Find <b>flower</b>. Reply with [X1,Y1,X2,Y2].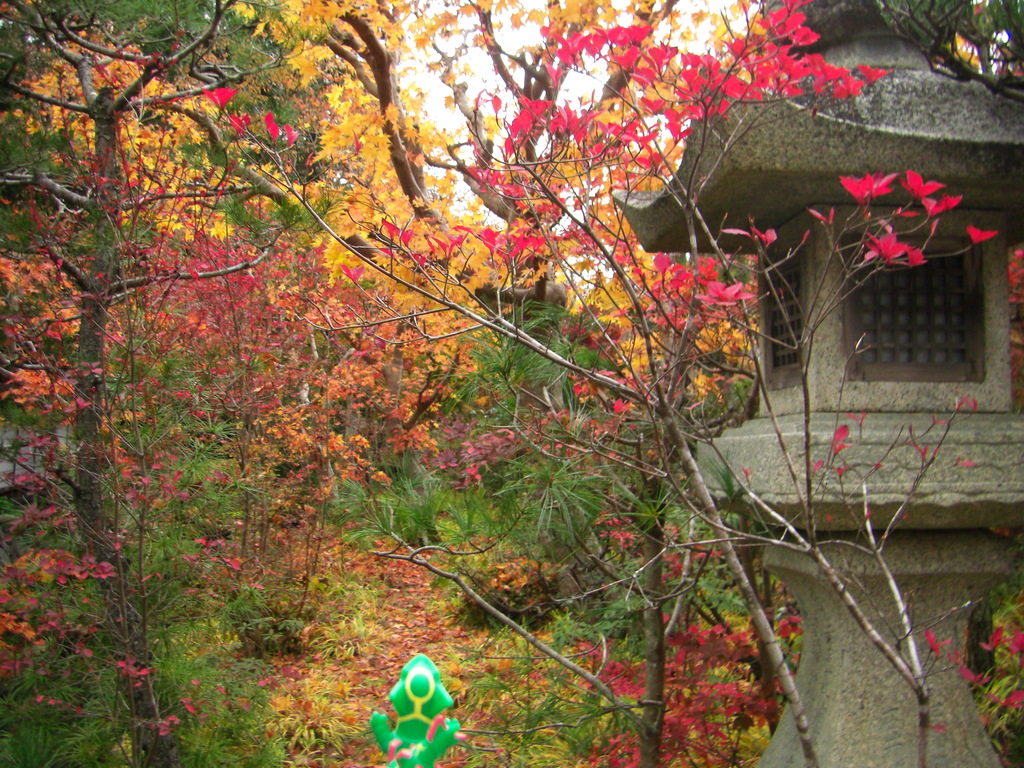
[698,259,780,325].
